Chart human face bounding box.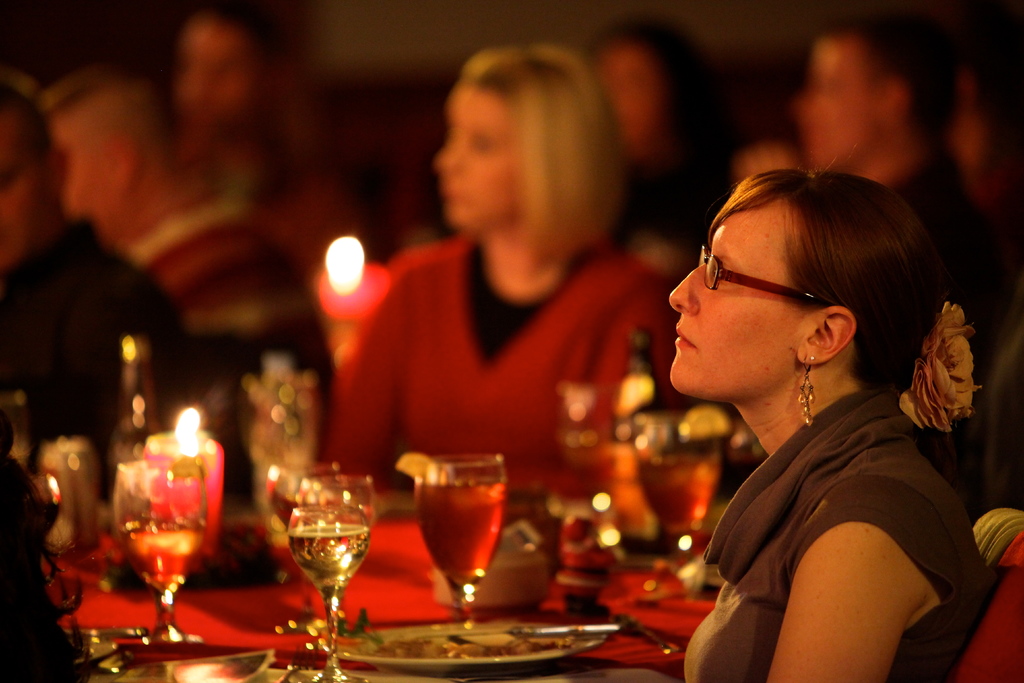
Charted: 0/113/26/263.
